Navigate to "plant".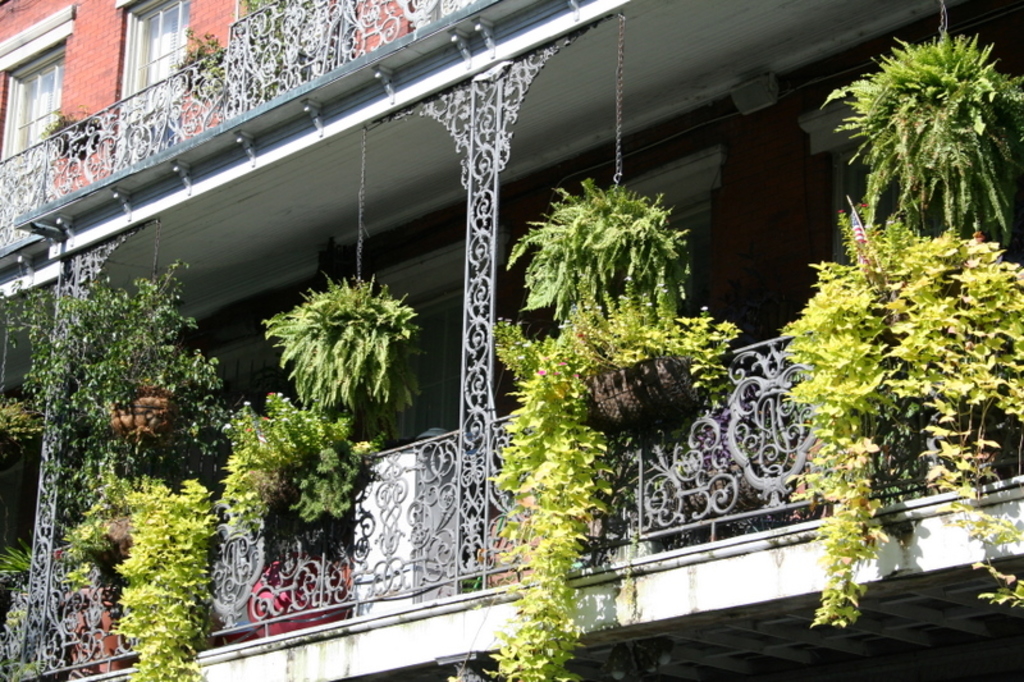
Navigation target: <region>815, 15, 1023, 234</region>.
